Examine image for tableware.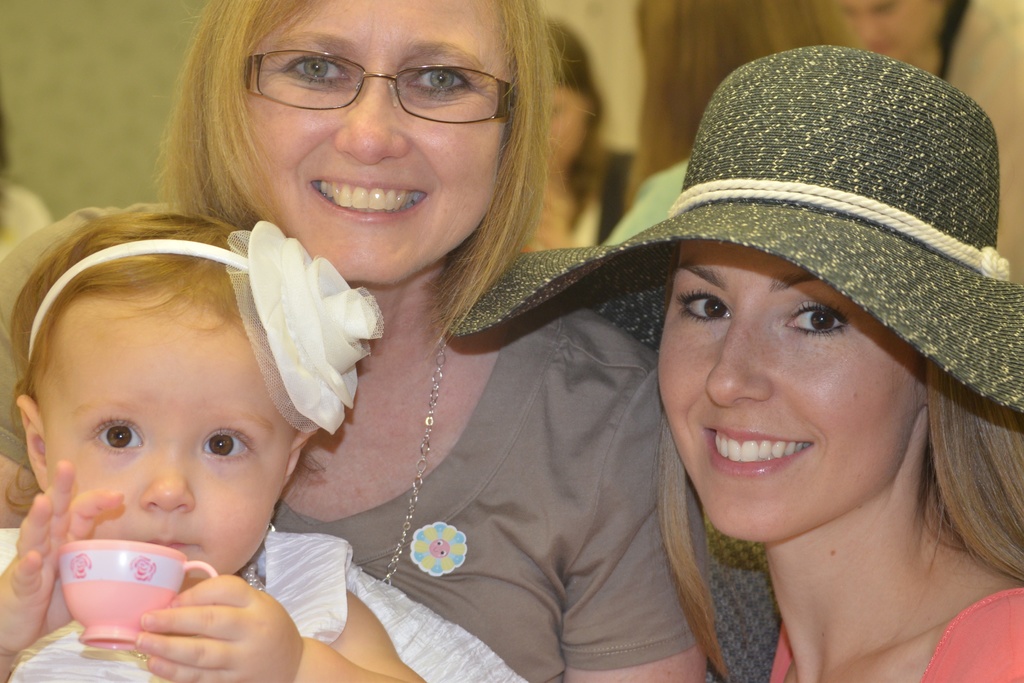
Examination result: pyautogui.locateOnScreen(51, 537, 180, 645).
